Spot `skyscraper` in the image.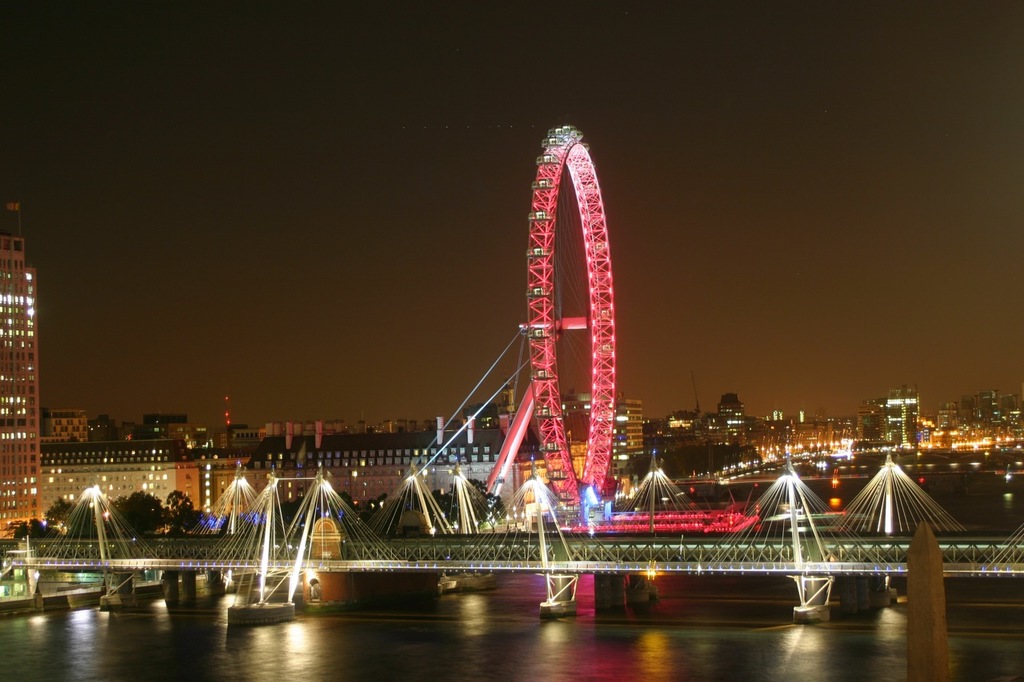
`skyscraper` found at region(611, 397, 645, 448).
